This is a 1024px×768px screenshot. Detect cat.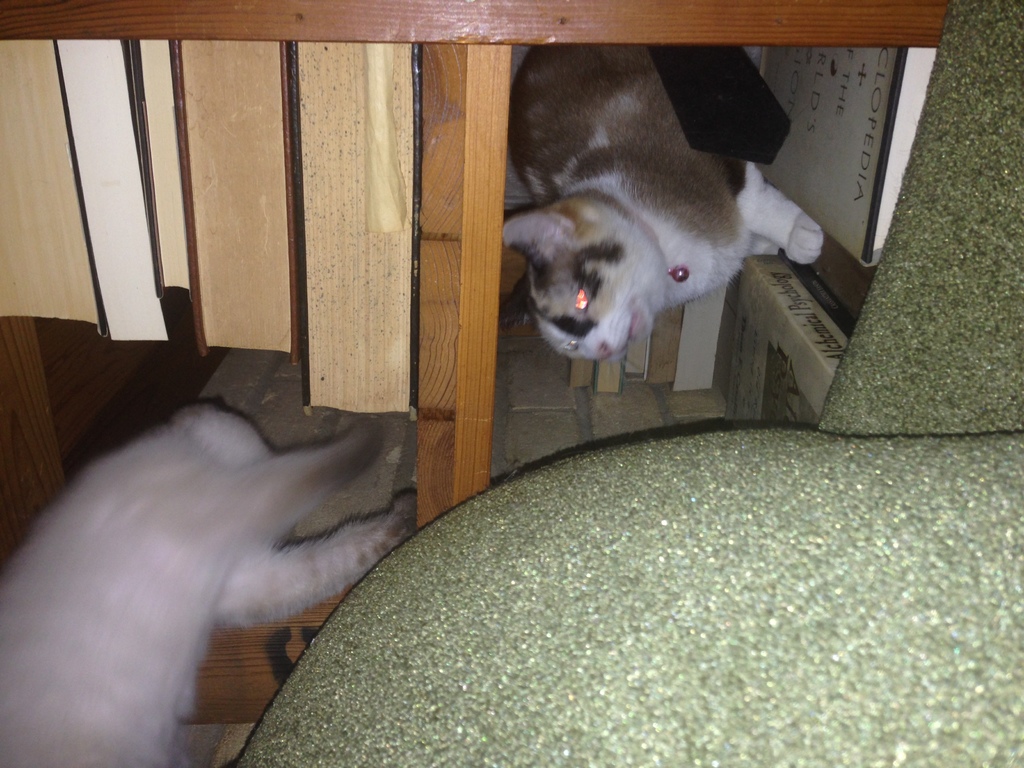
box=[0, 399, 419, 767].
